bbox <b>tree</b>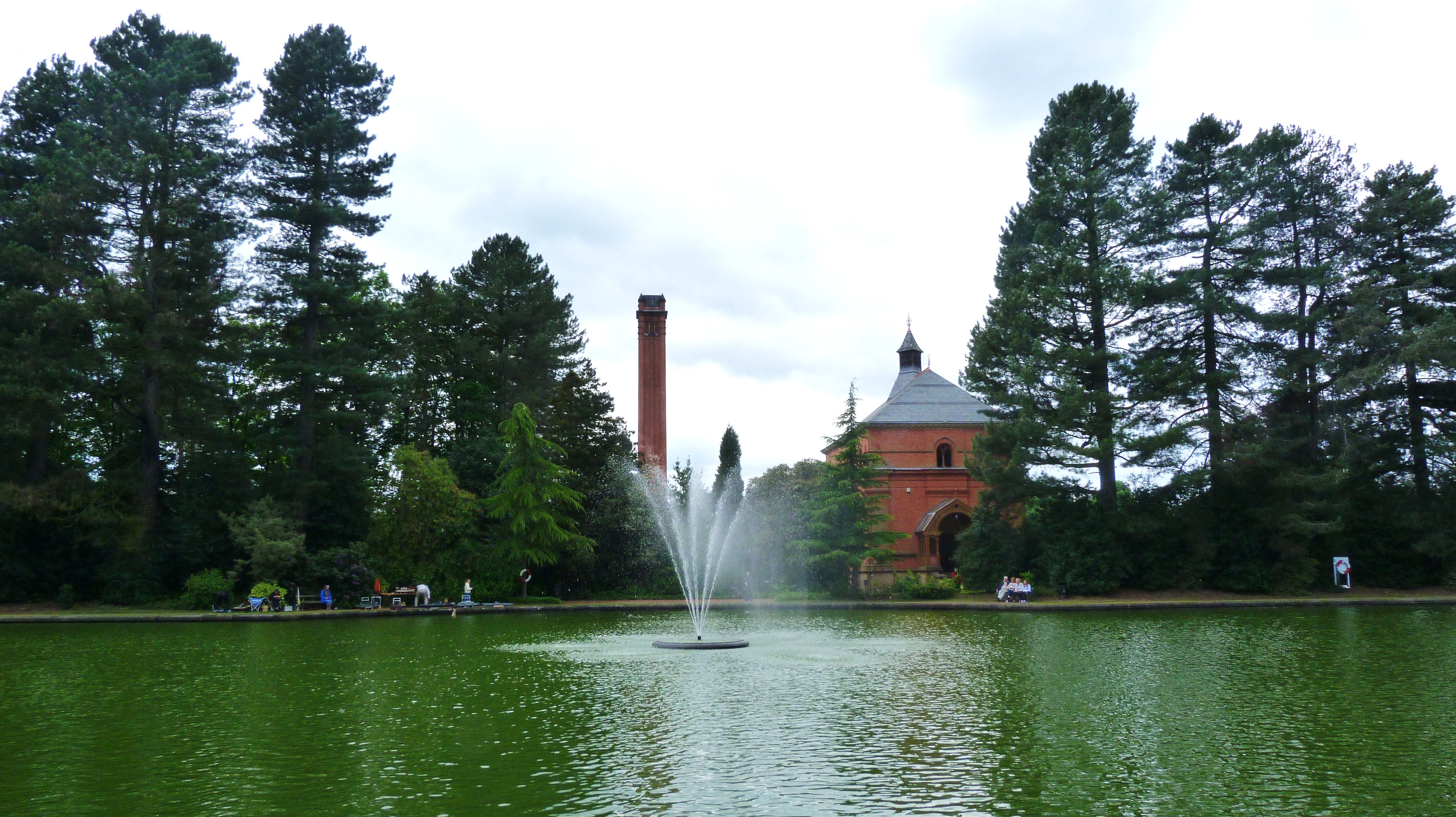
region(248, 155, 284, 201)
